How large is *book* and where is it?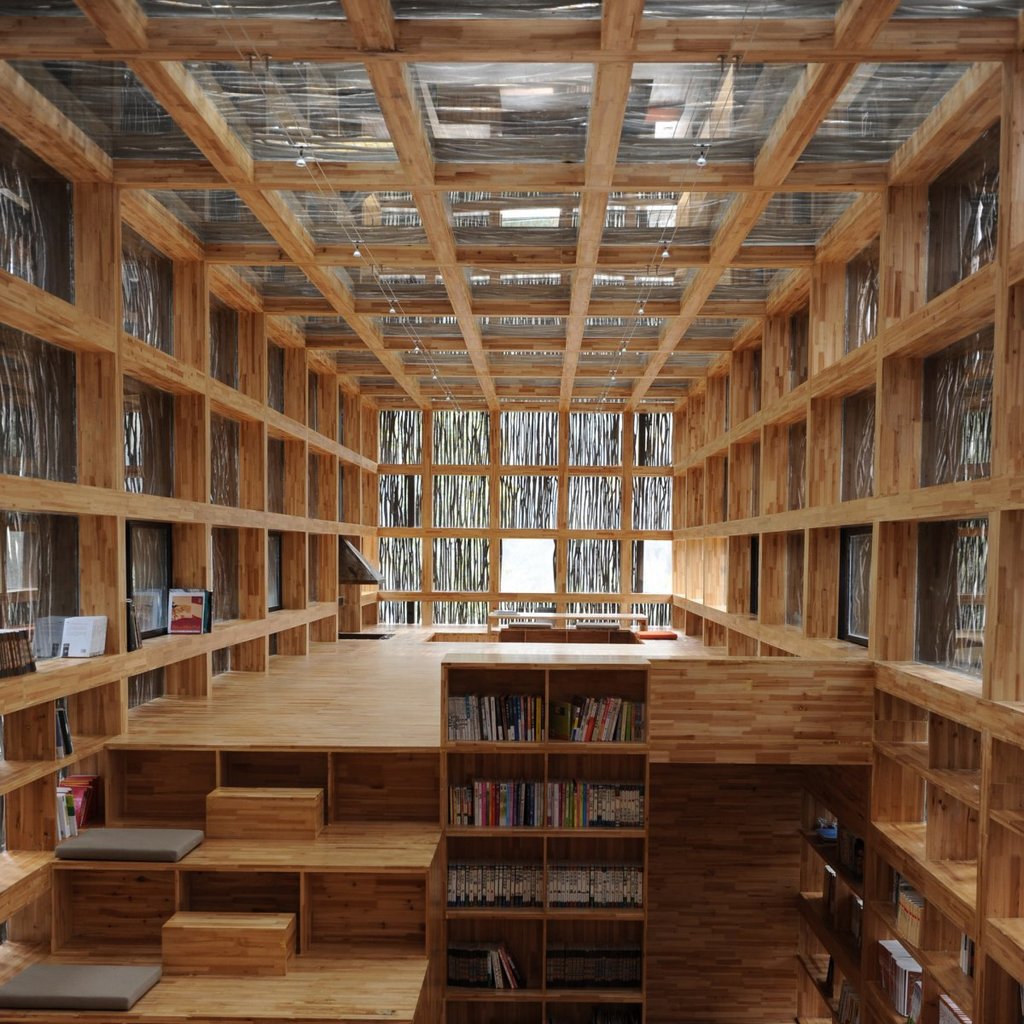
Bounding box: {"x1": 494, "y1": 956, "x2": 506, "y2": 992}.
